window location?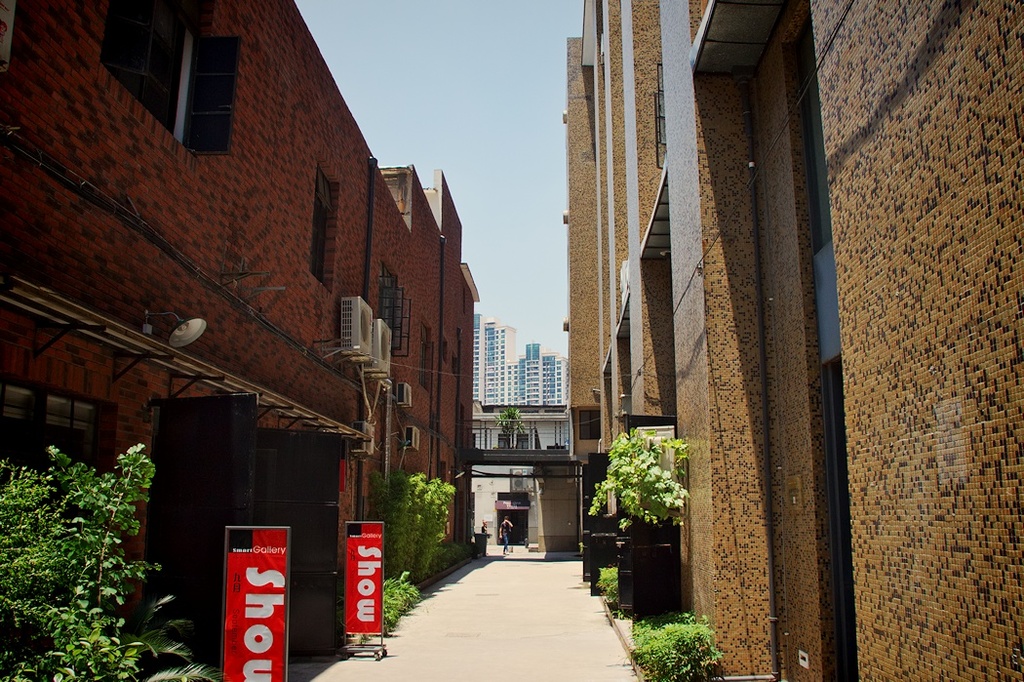
[307, 166, 335, 293]
